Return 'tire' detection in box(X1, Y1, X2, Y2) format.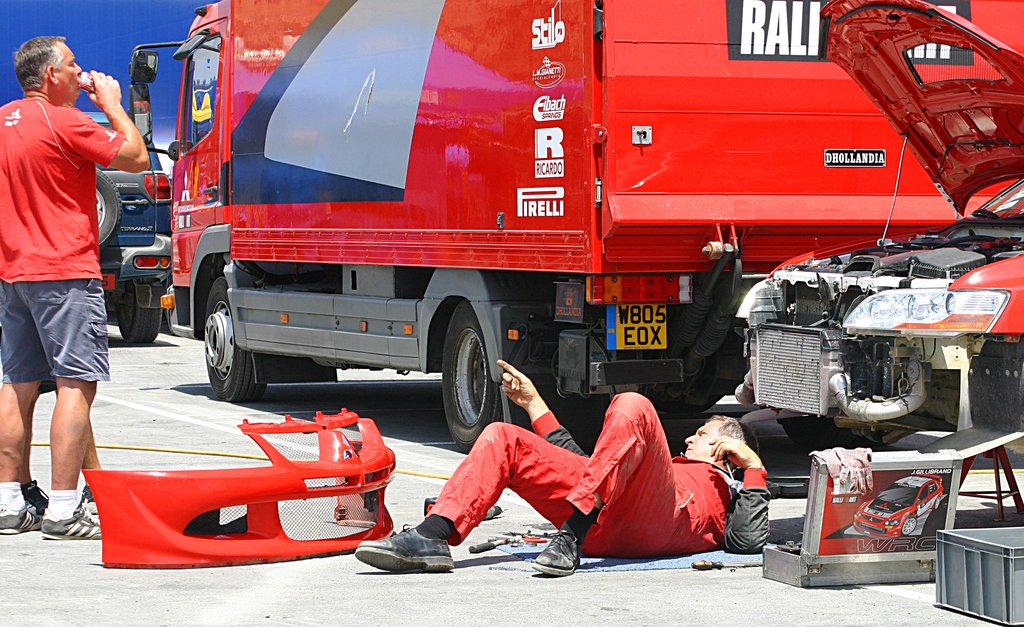
box(201, 273, 266, 402).
